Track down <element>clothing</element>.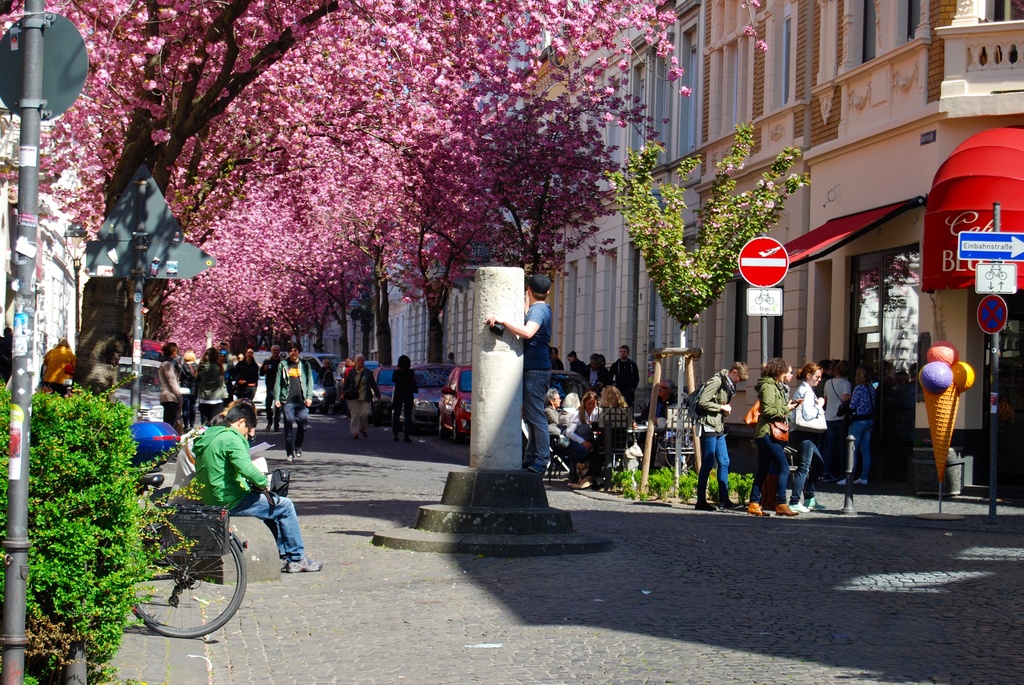
Tracked to [757, 378, 788, 509].
